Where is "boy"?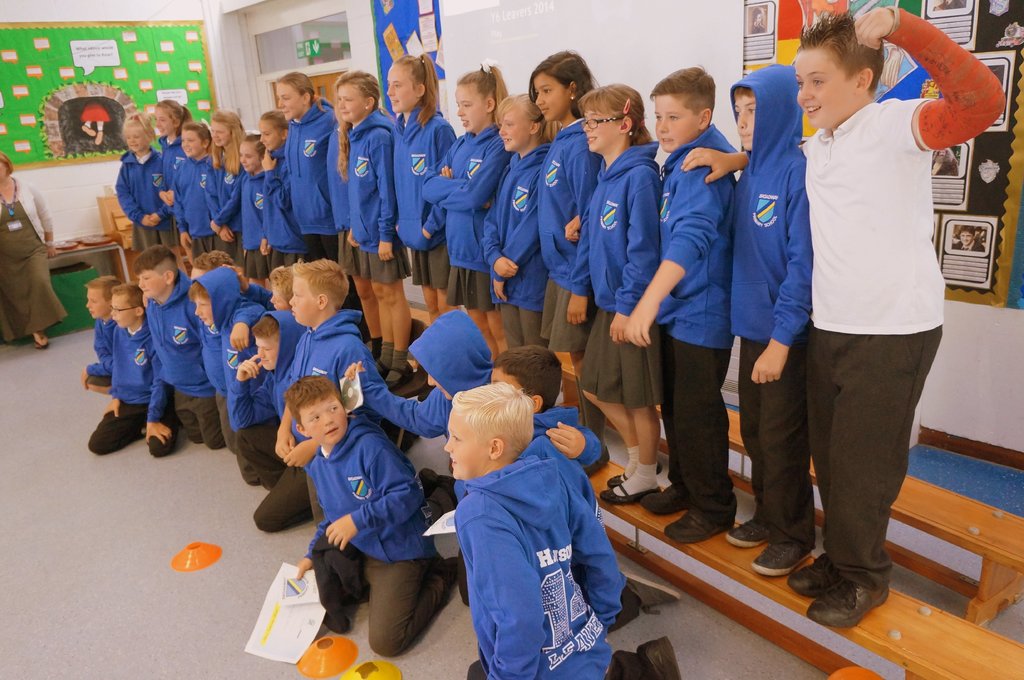
region(648, 61, 749, 536).
